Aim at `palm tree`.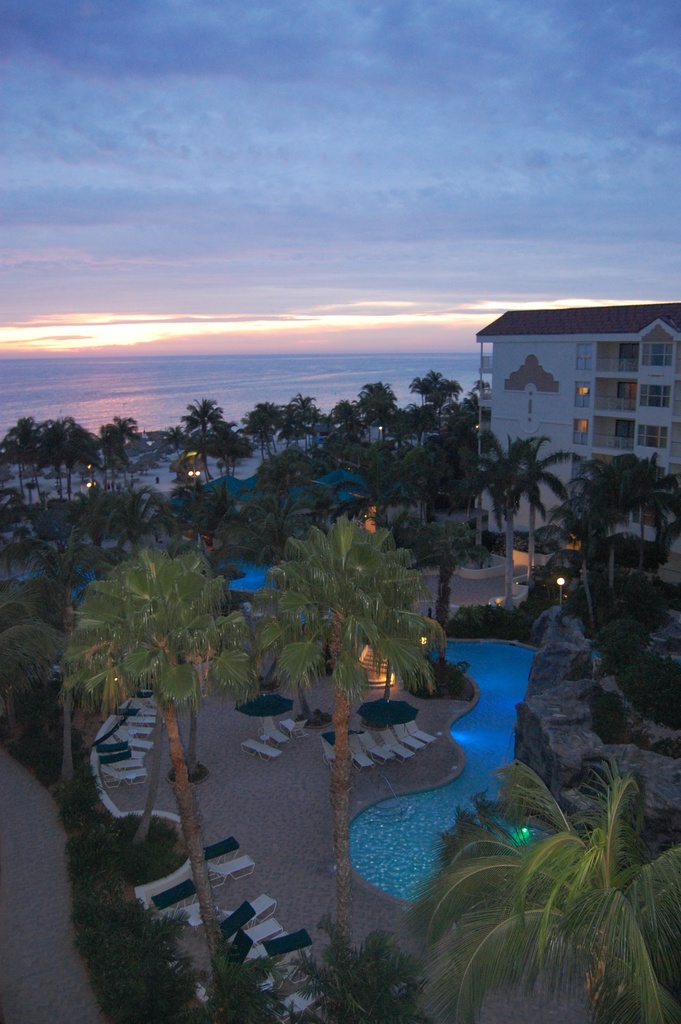
Aimed at crop(31, 424, 73, 490).
